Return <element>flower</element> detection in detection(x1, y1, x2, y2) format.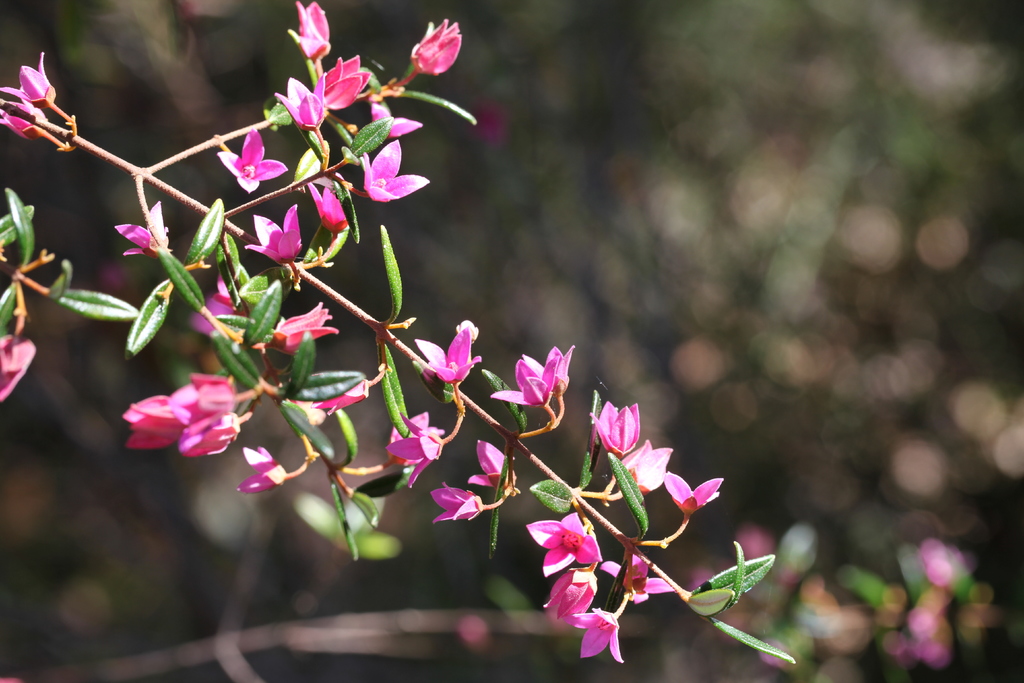
detection(387, 411, 445, 488).
